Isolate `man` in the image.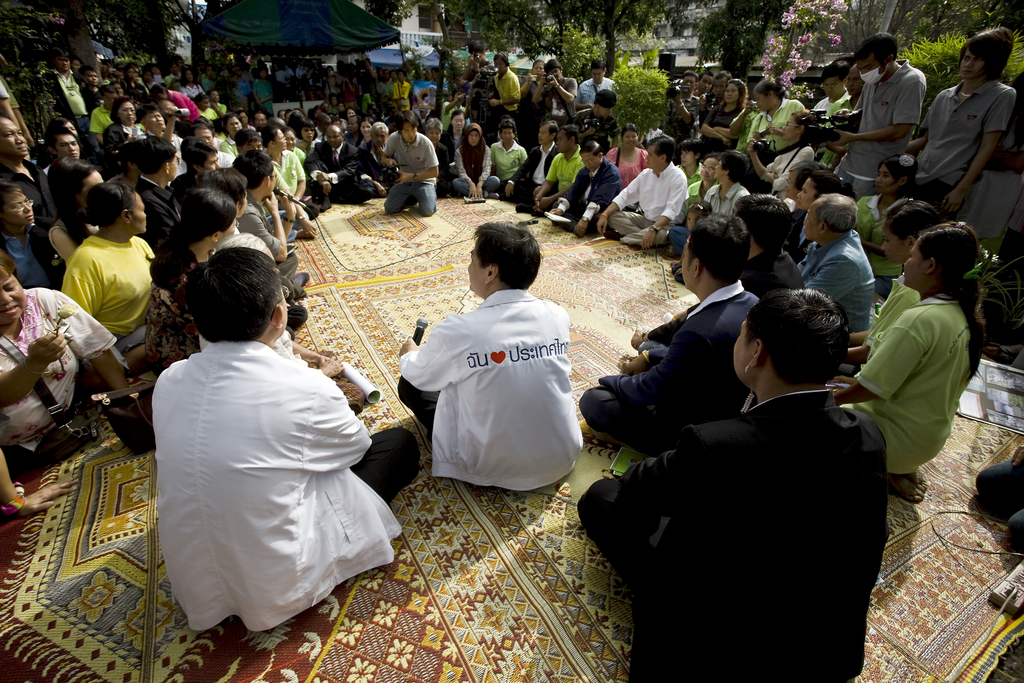
Isolated region: box(397, 219, 580, 497).
